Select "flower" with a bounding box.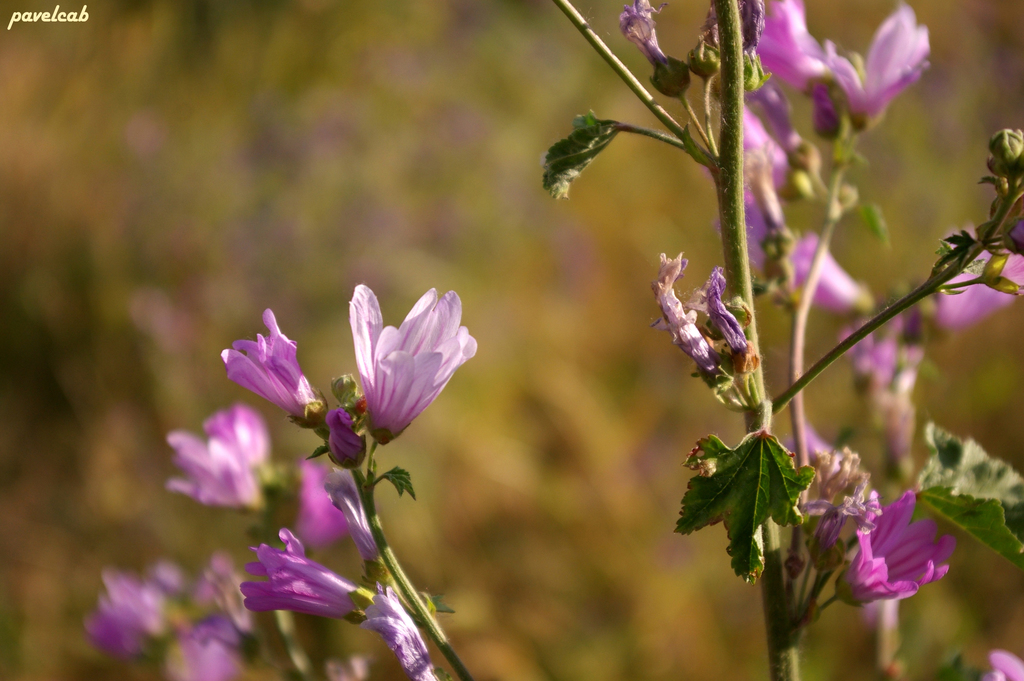
crop(742, 82, 819, 196).
